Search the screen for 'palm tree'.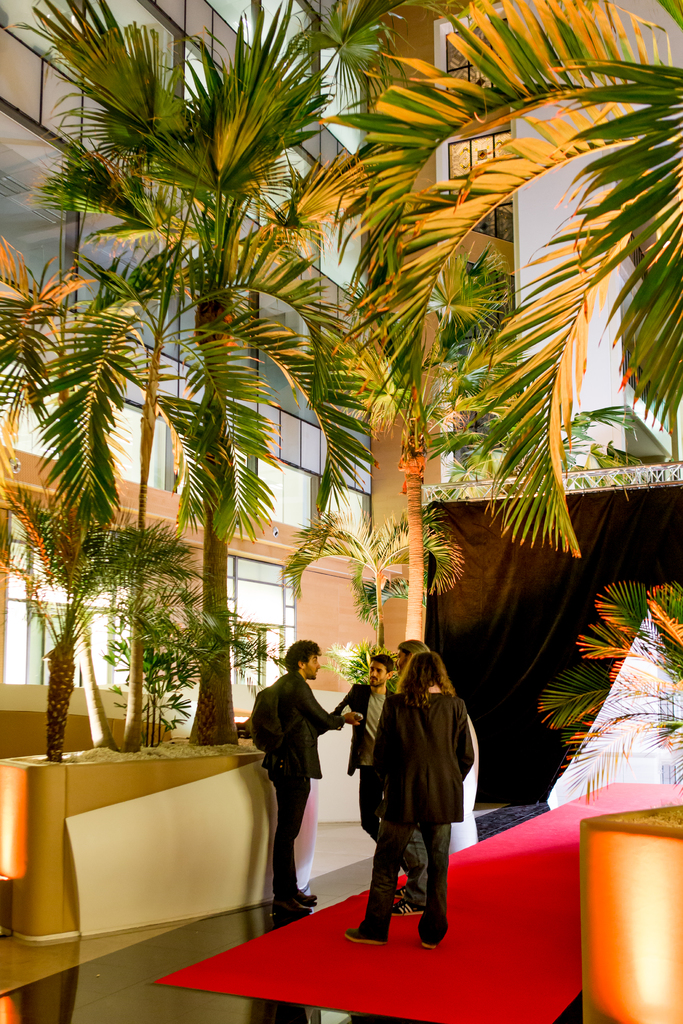
Found at bbox(63, 52, 293, 746).
